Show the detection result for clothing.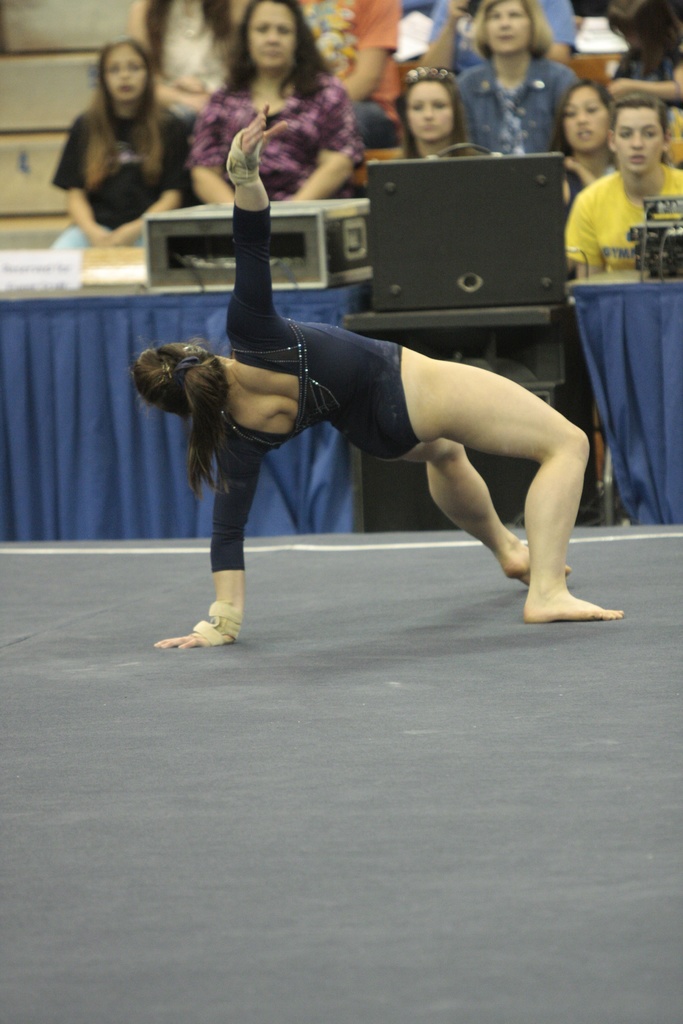
[x1=210, y1=196, x2=423, y2=570].
